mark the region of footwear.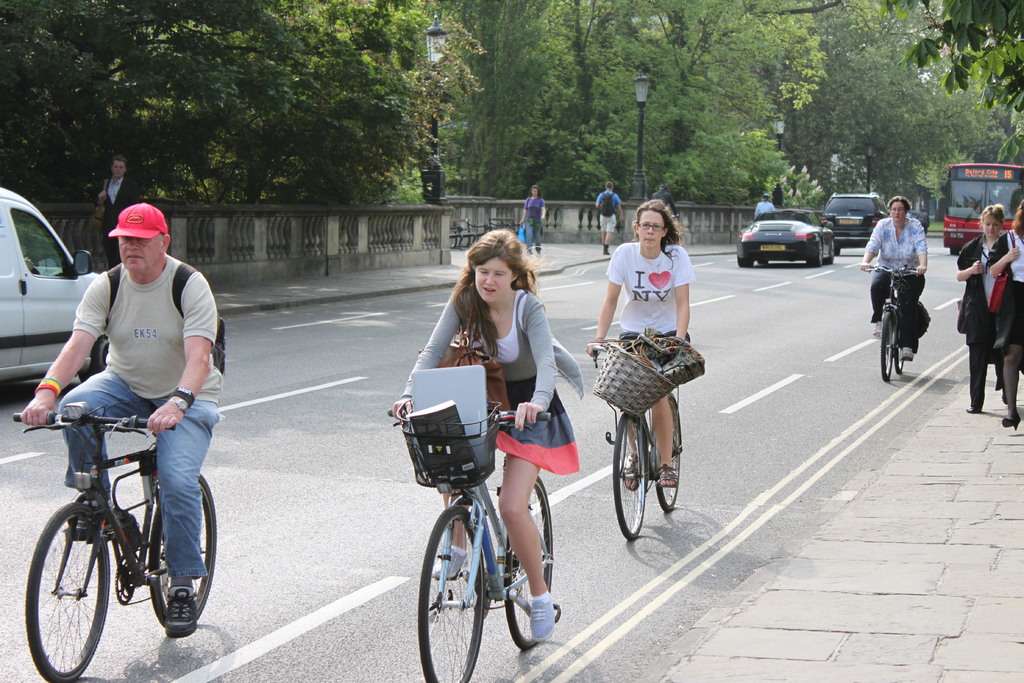
Region: [527,585,557,646].
